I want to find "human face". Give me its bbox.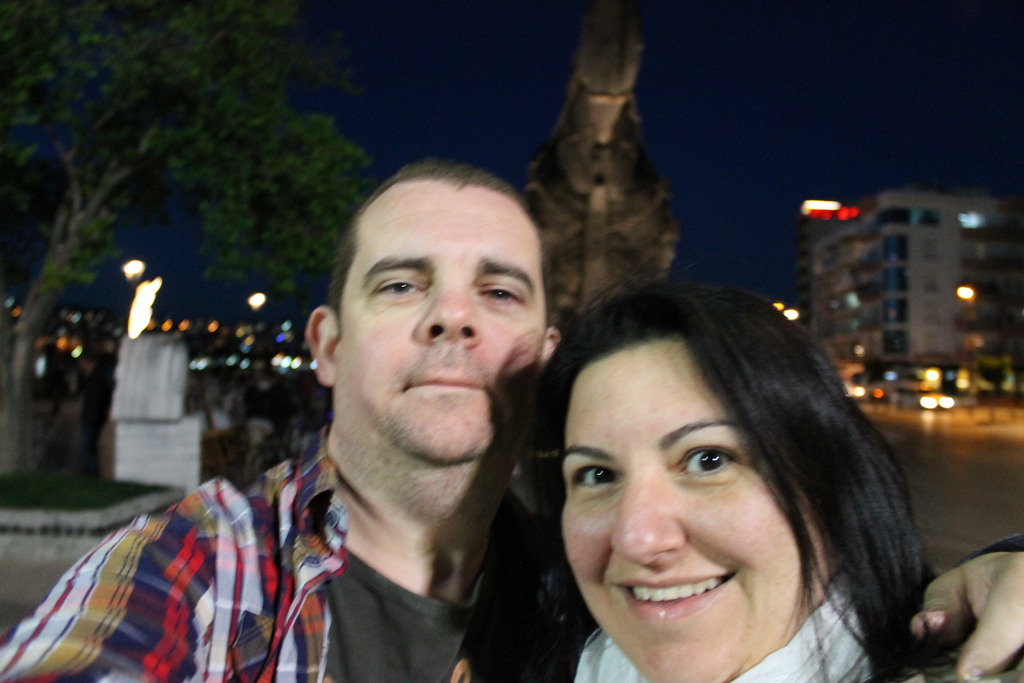
563,333,822,682.
